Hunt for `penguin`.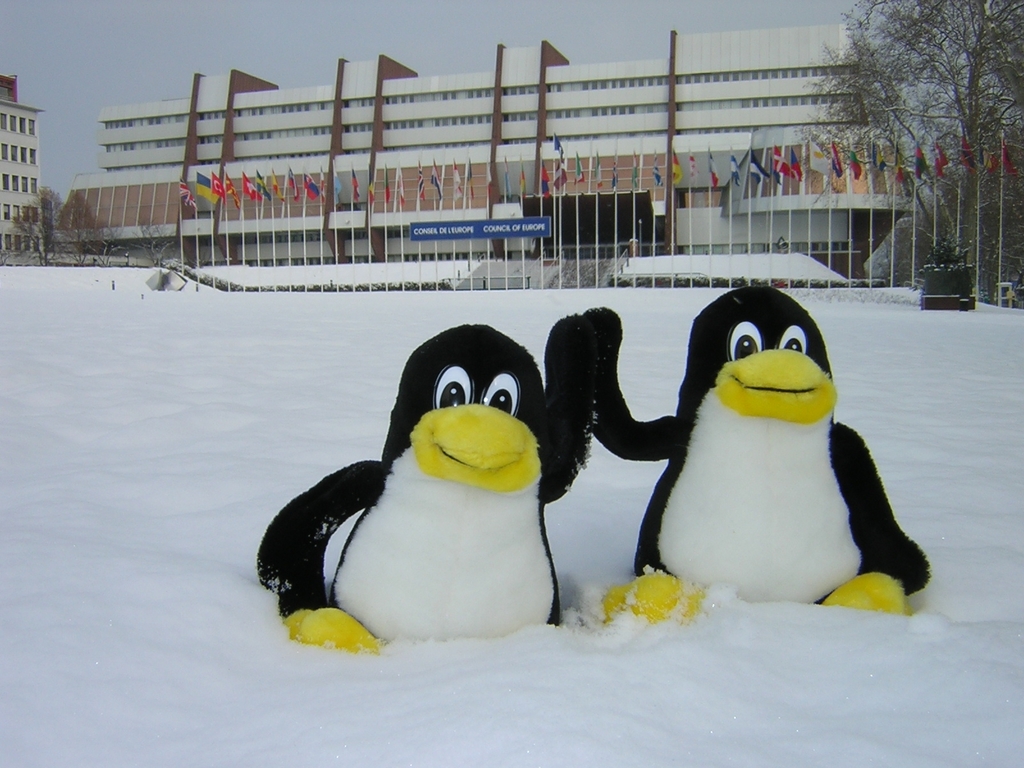
Hunted down at crop(259, 317, 587, 641).
